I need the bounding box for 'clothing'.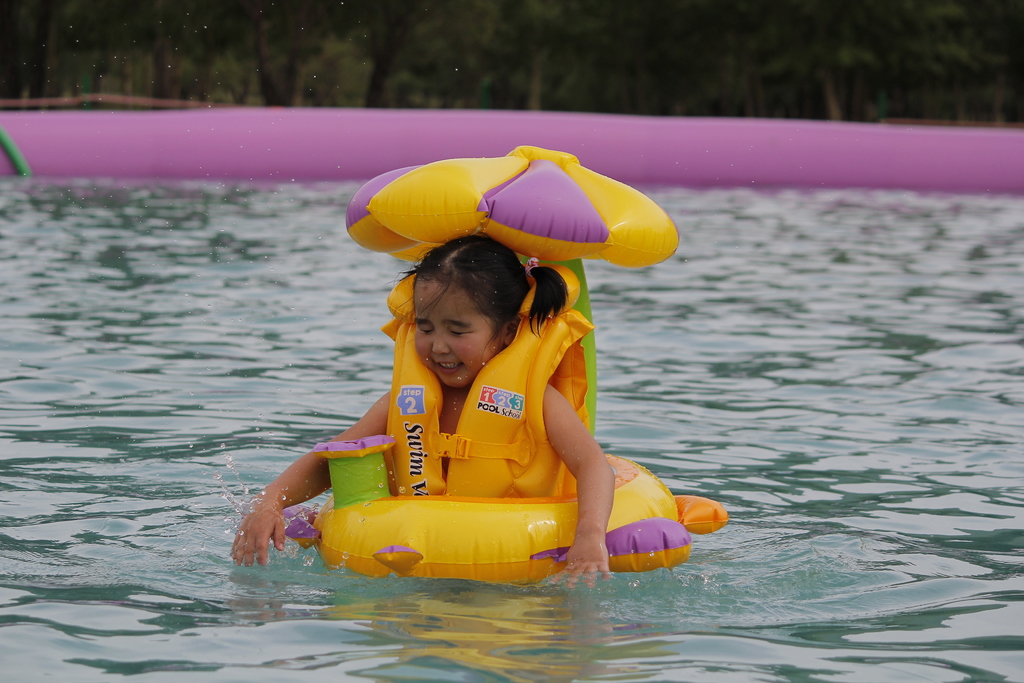
Here it is: Rect(323, 320, 595, 531).
